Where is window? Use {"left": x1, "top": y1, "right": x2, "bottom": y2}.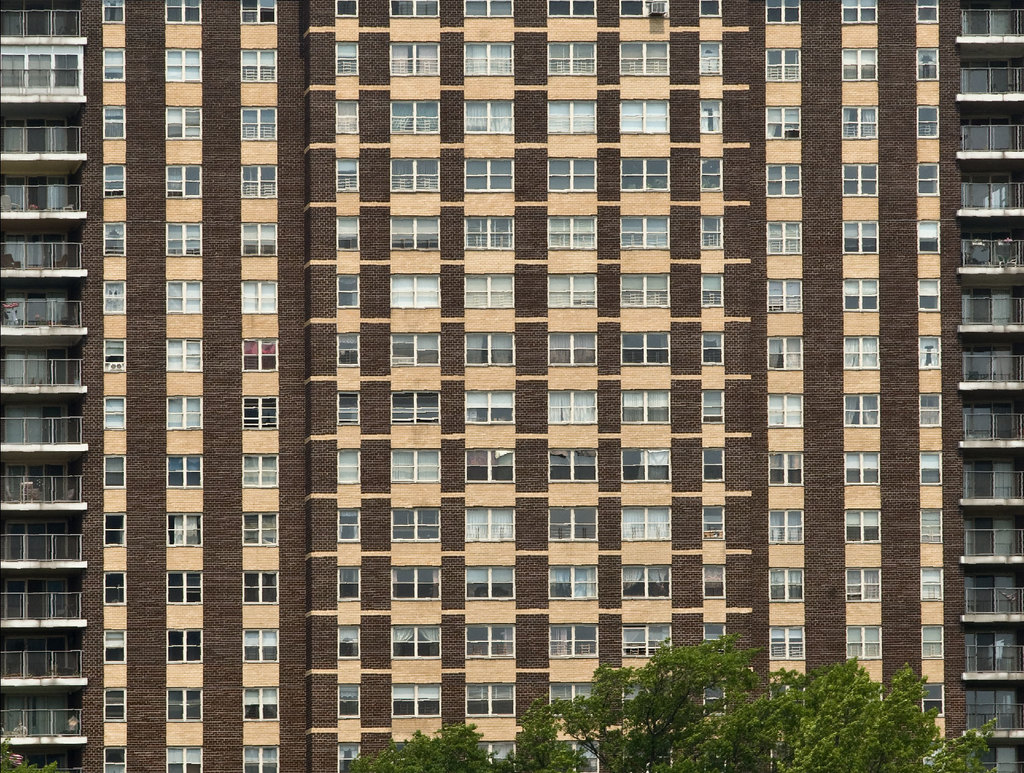
{"left": 621, "top": 391, "right": 670, "bottom": 425}.
